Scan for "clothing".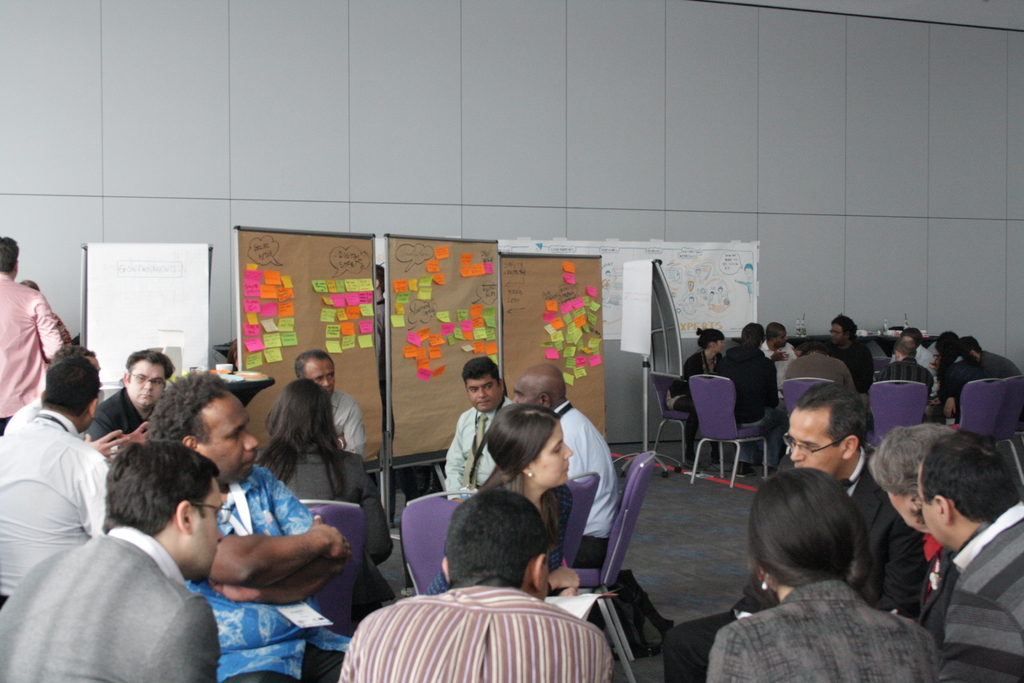
Scan result: <region>705, 580, 951, 682</region>.
